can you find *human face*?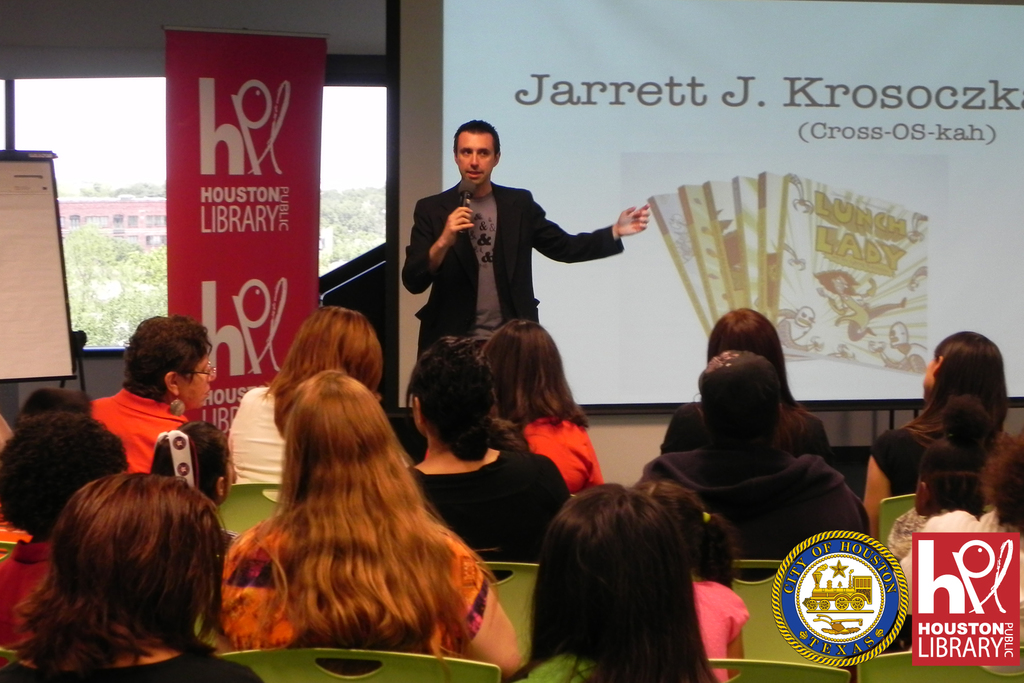
Yes, bounding box: box=[456, 131, 493, 187].
